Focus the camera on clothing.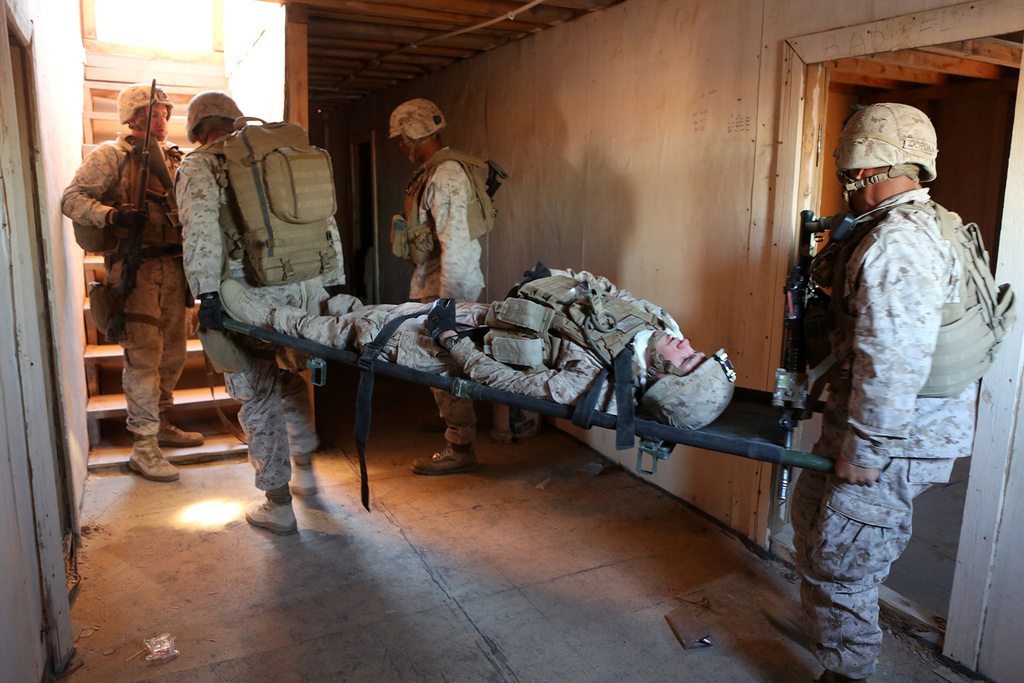
Focus region: box=[269, 261, 688, 415].
